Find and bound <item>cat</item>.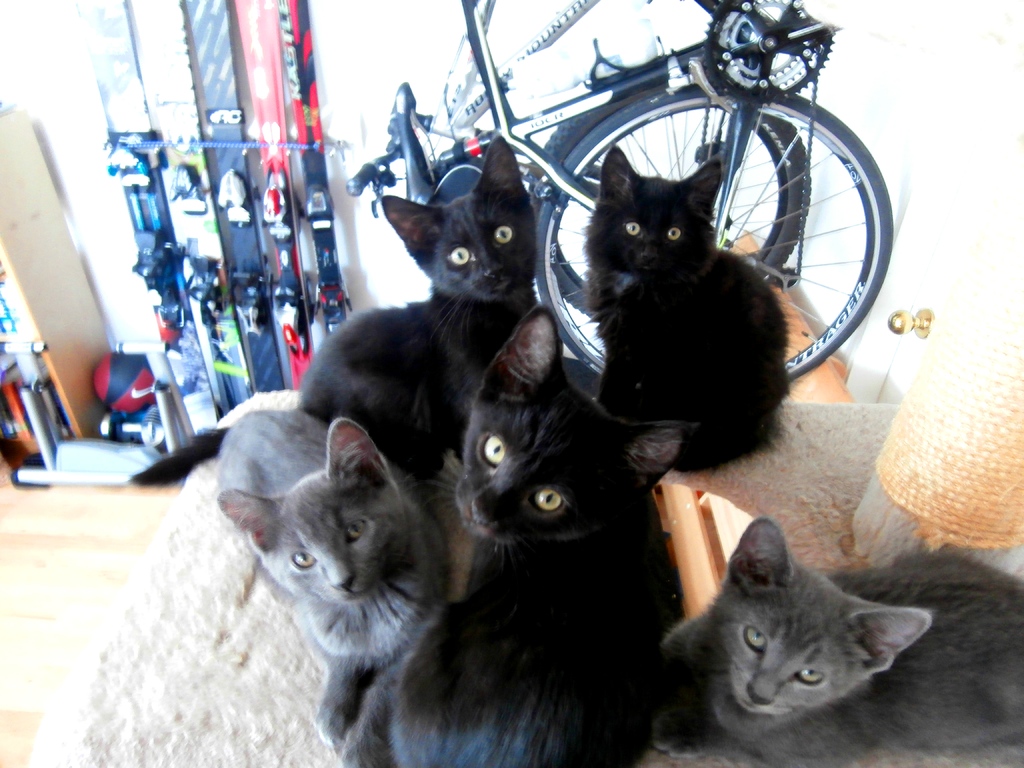
Bound: <box>653,517,1023,767</box>.
